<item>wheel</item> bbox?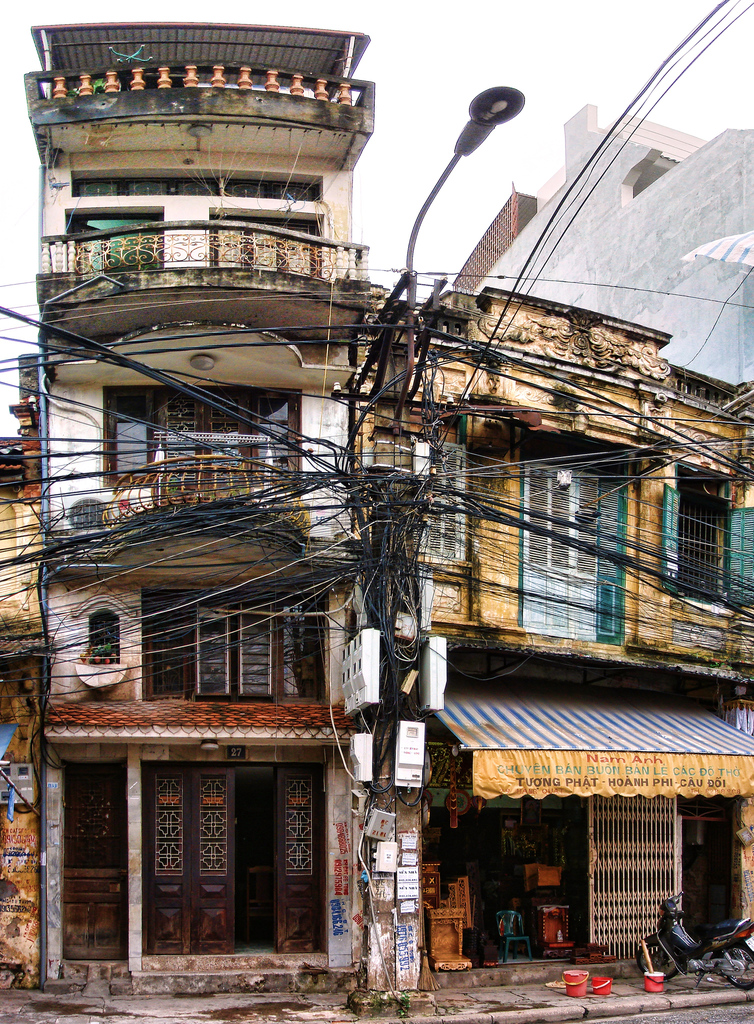
719,945,753,985
